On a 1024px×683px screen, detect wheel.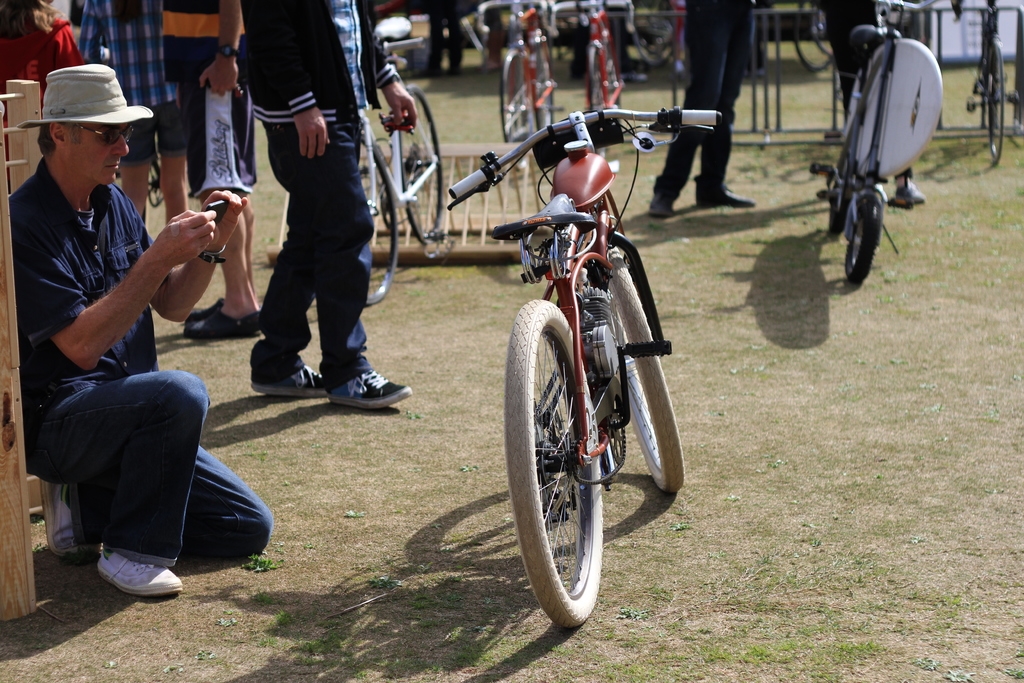
pyautogui.locateOnScreen(603, 248, 687, 497).
